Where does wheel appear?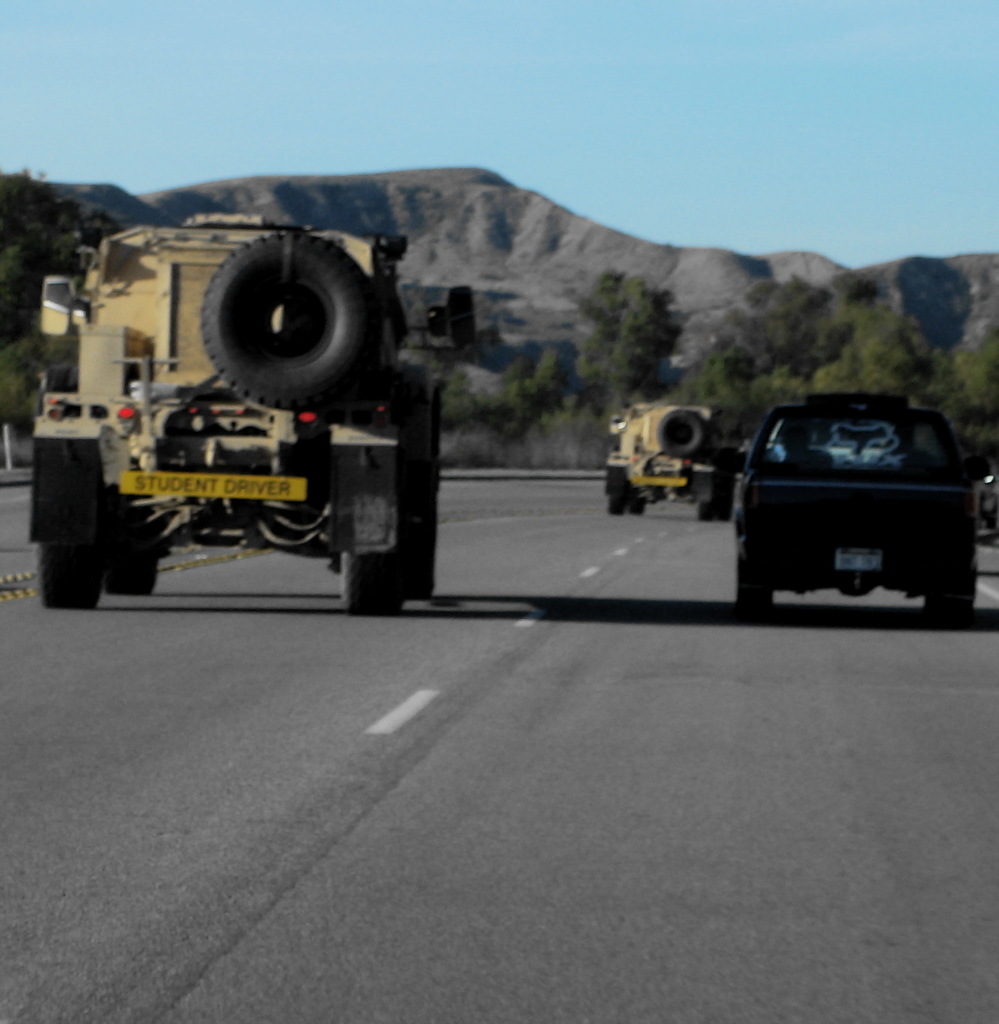
Appears at Rect(923, 591, 980, 622).
